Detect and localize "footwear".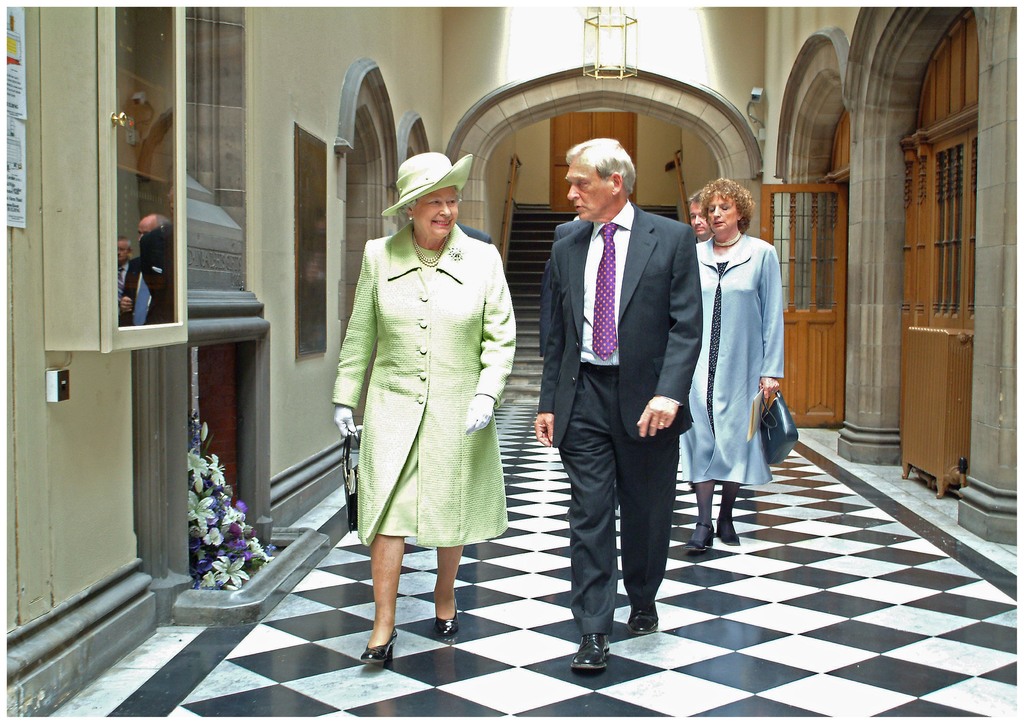
Localized at left=716, top=524, right=741, bottom=547.
